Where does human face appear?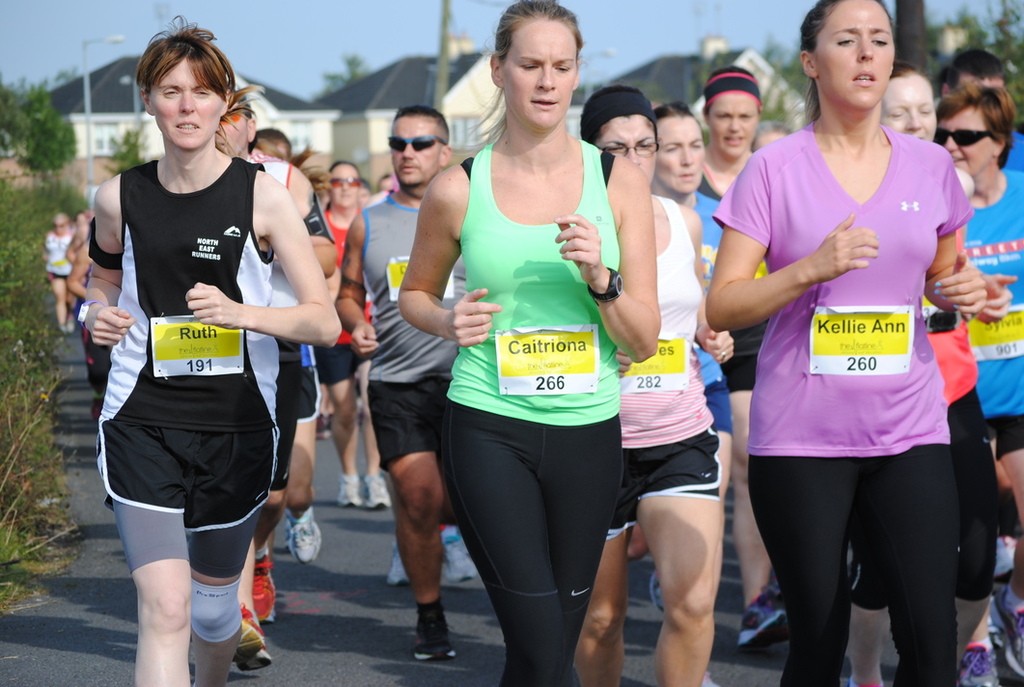
Appears at <region>210, 100, 252, 160</region>.
